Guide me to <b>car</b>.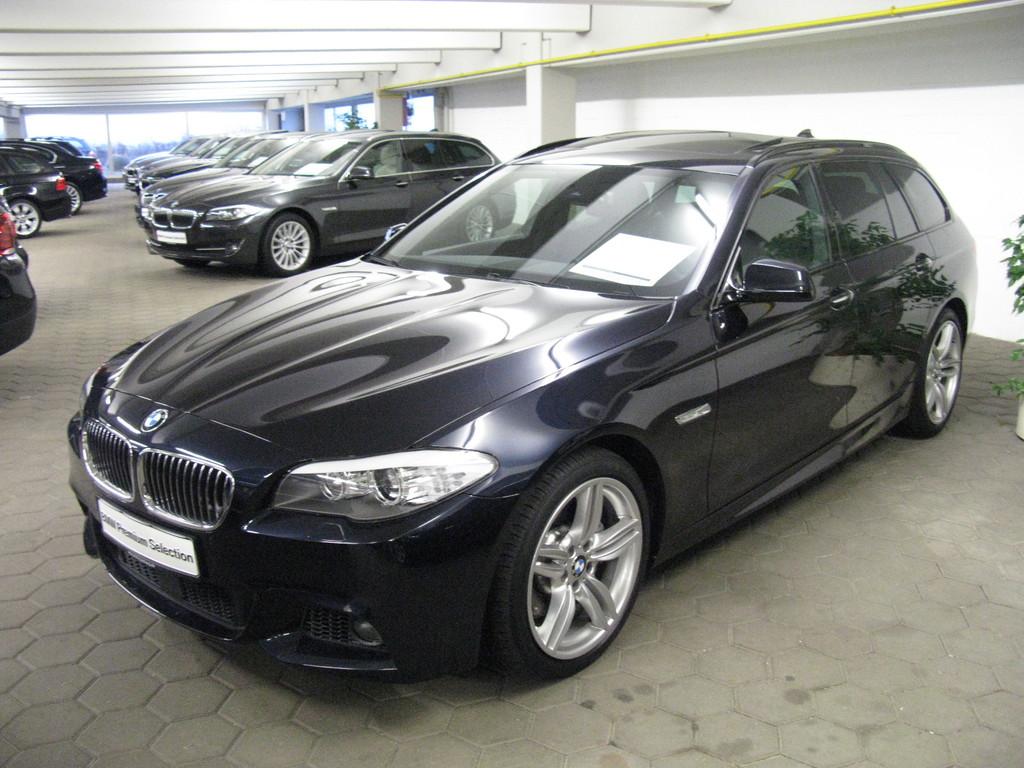
Guidance: Rect(0, 193, 35, 352).
